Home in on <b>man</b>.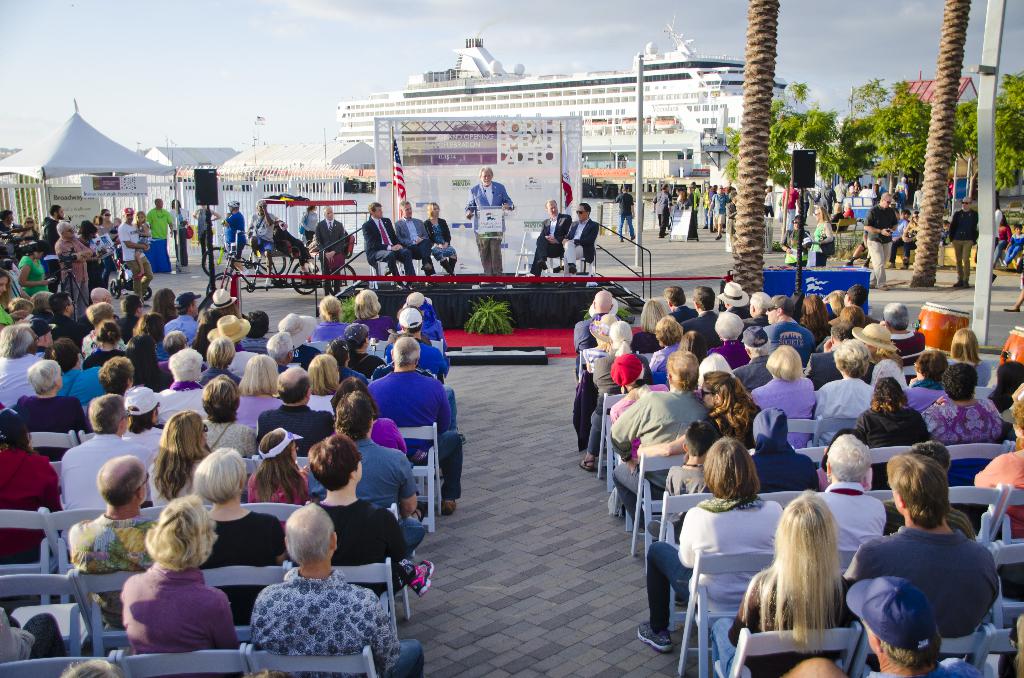
Homed in at box(653, 185, 673, 236).
